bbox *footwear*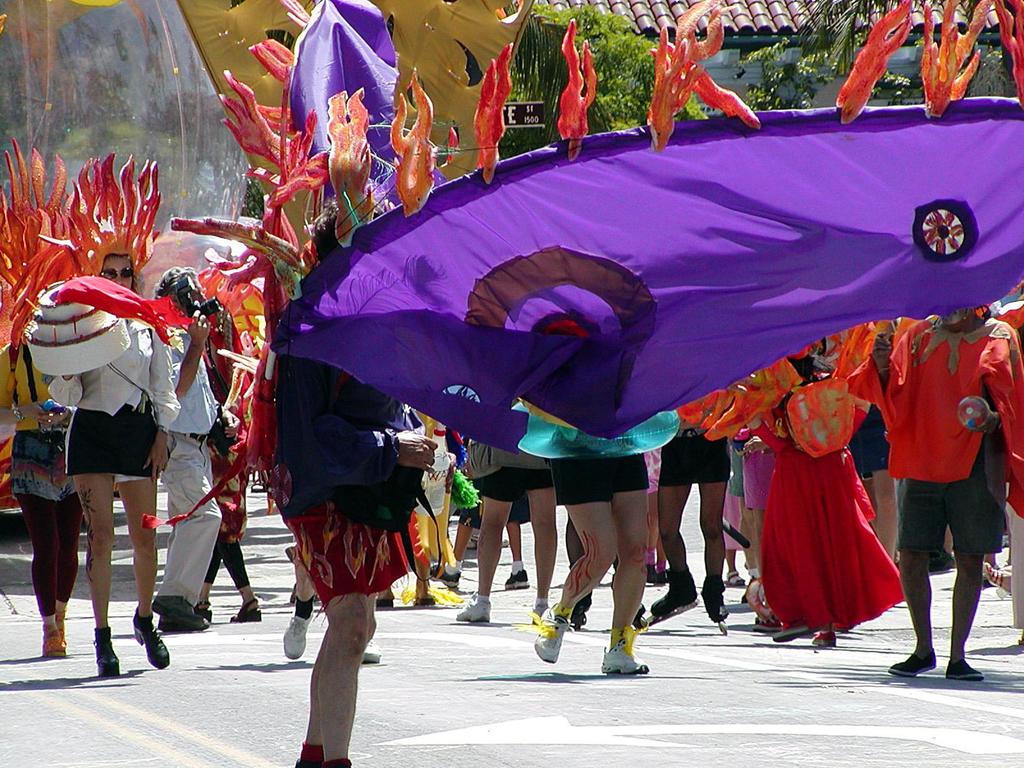
Rect(532, 603, 569, 664)
